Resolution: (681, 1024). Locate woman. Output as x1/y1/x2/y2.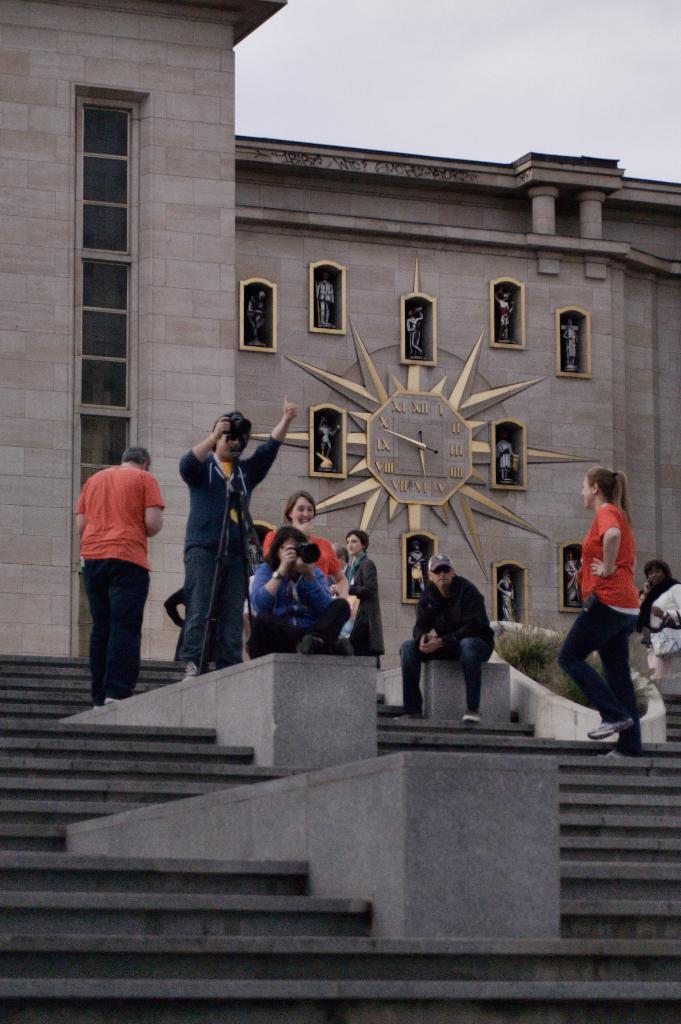
637/557/680/695.
